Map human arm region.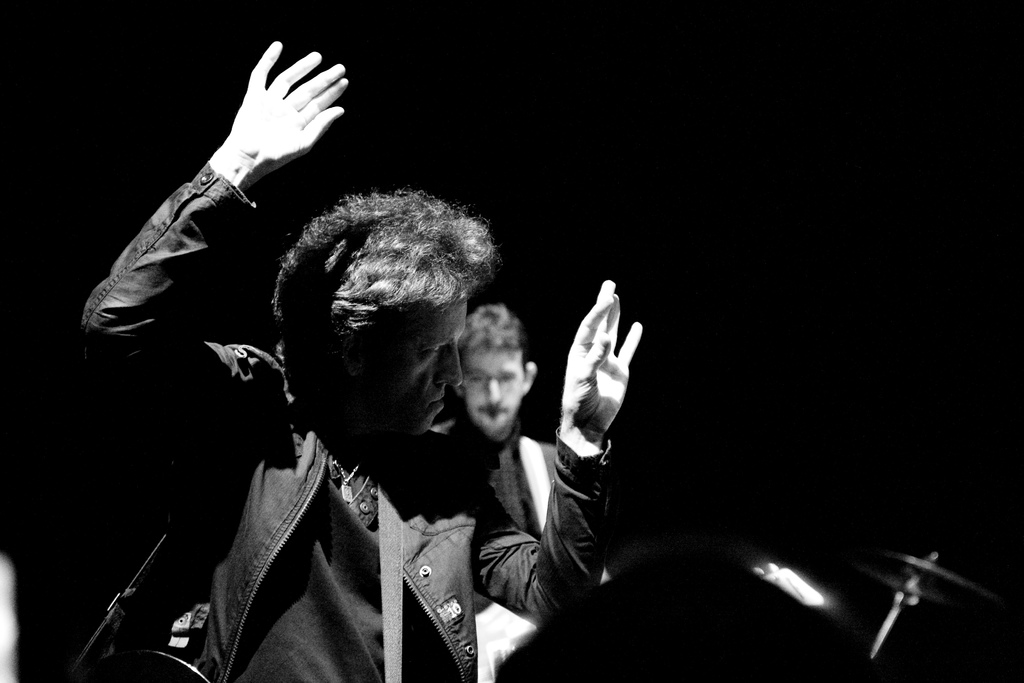
Mapped to l=83, t=86, r=330, b=507.
